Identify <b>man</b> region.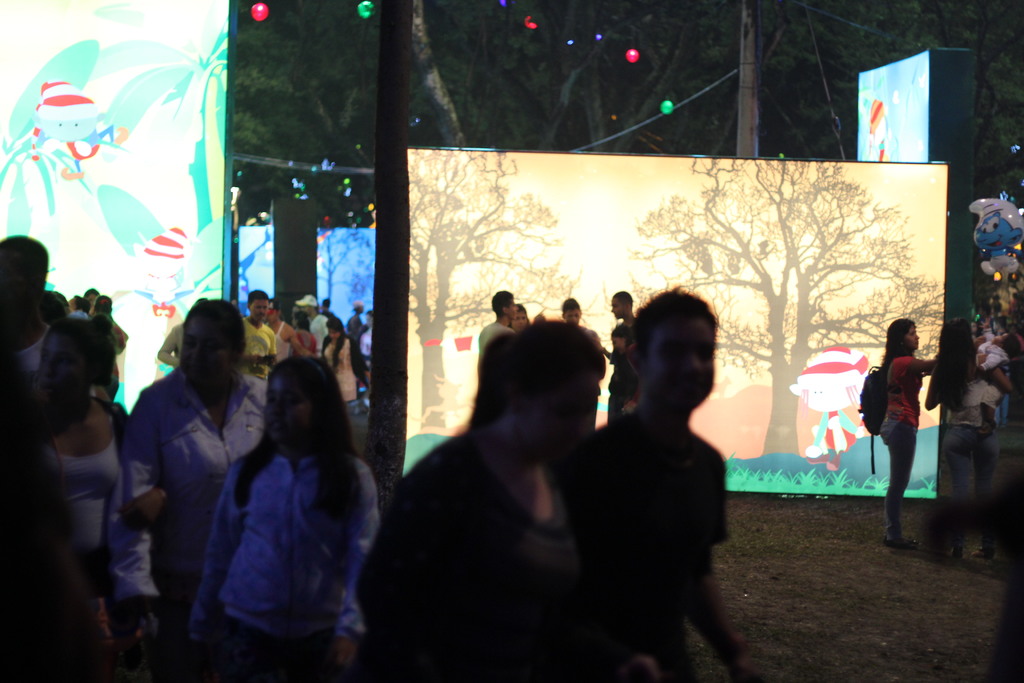
Region: detection(480, 284, 518, 363).
